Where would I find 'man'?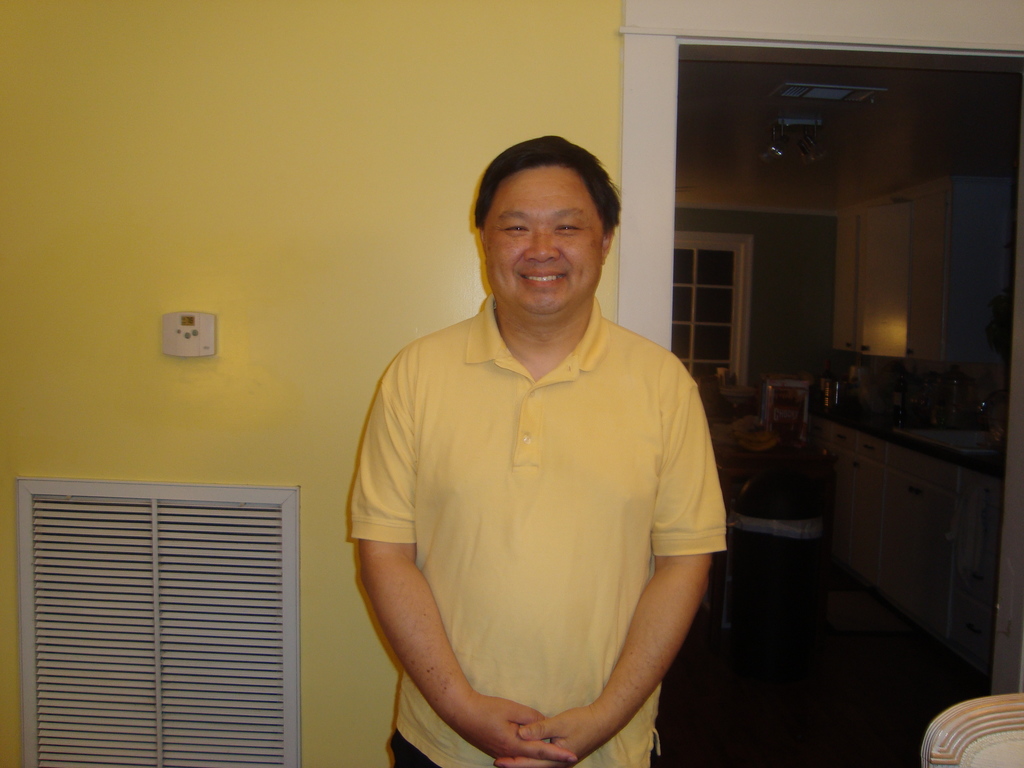
At {"left": 331, "top": 109, "right": 733, "bottom": 767}.
